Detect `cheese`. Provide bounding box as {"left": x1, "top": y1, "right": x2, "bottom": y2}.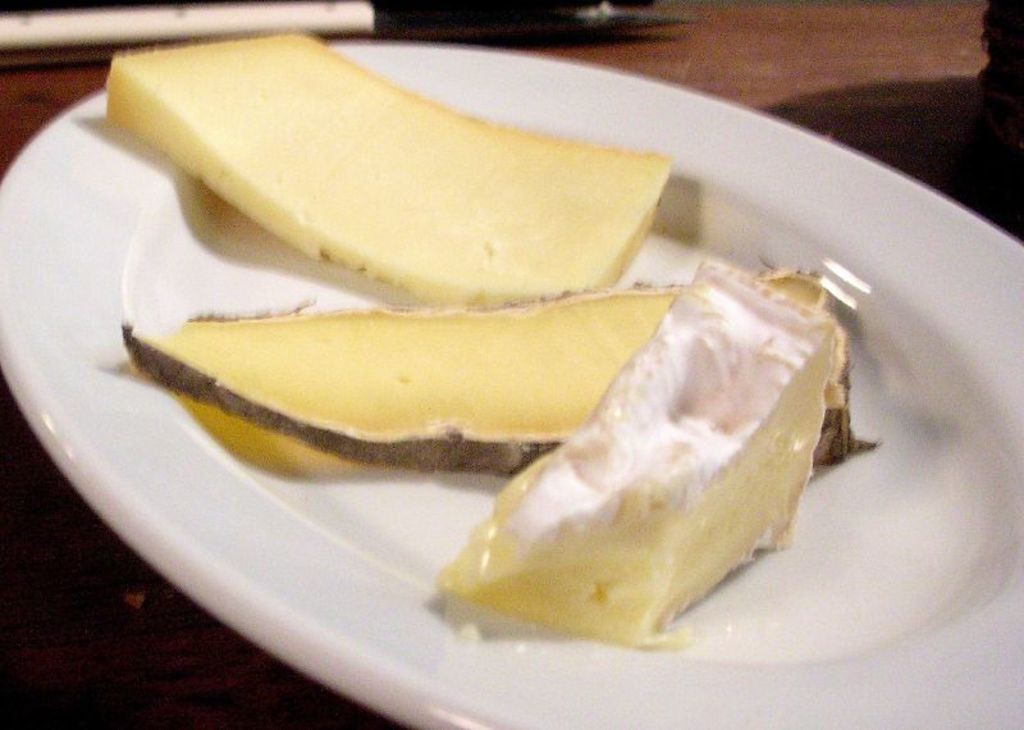
{"left": 100, "top": 24, "right": 673, "bottom": 296}.
